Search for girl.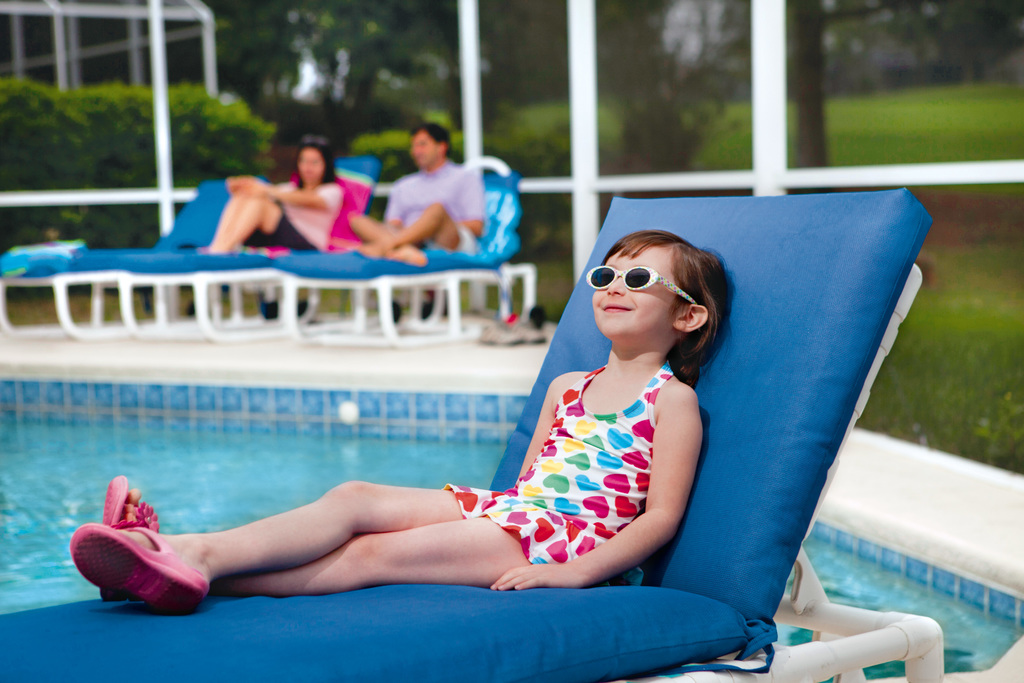
Found at [x1=68, y1=227, x2=738, y2=615].
